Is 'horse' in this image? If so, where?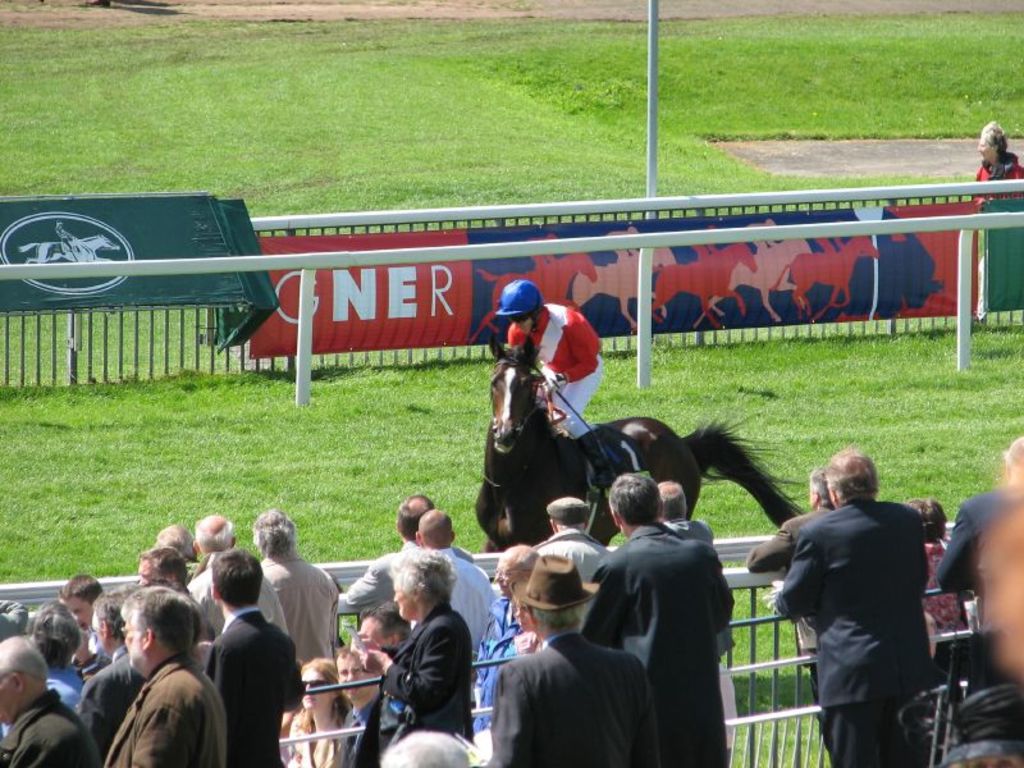
Yes, at box=[474, 253, 599, 346].
